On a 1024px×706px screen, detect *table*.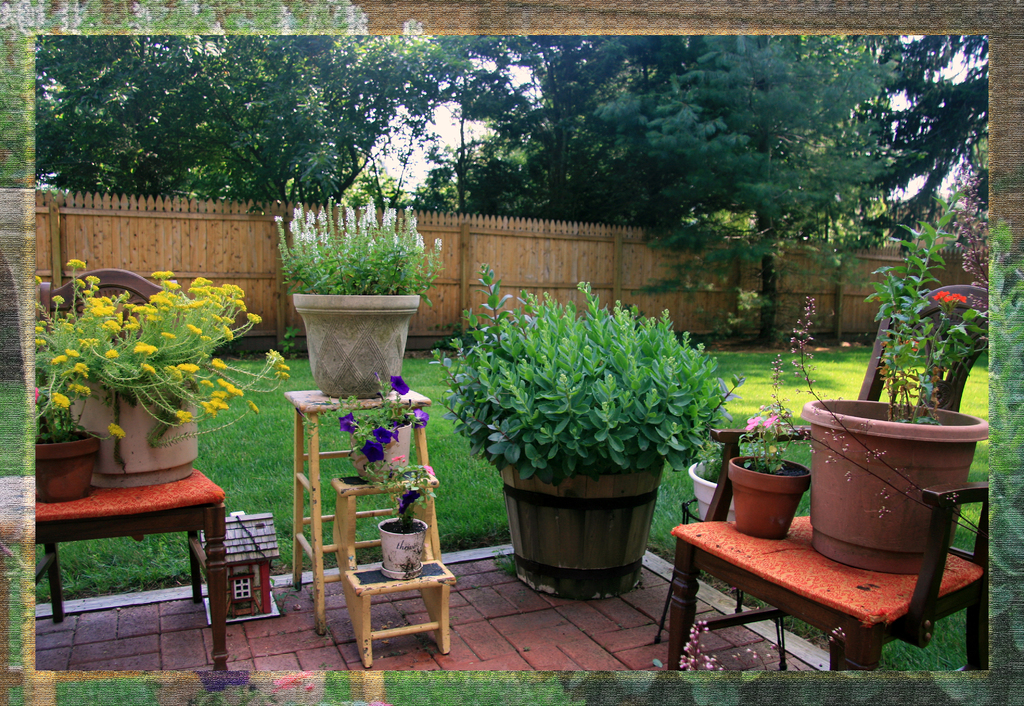
BBox(284, 387, 440, 636).
